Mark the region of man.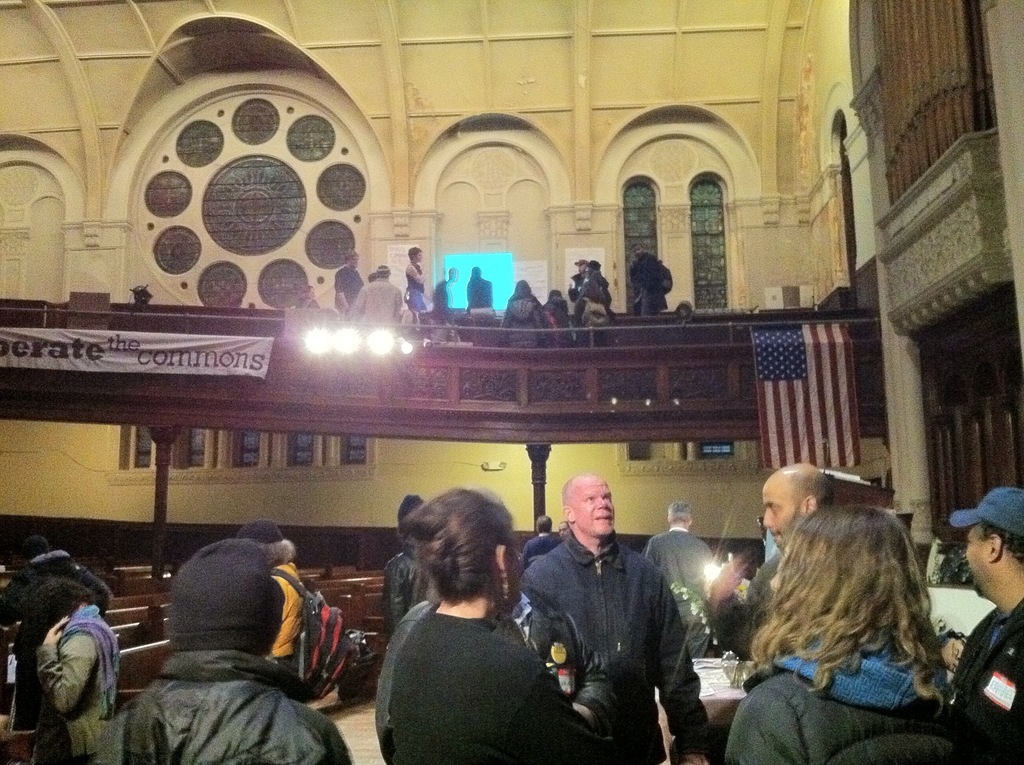
Region: [left=627, top=241, right=671, bottom=321].
